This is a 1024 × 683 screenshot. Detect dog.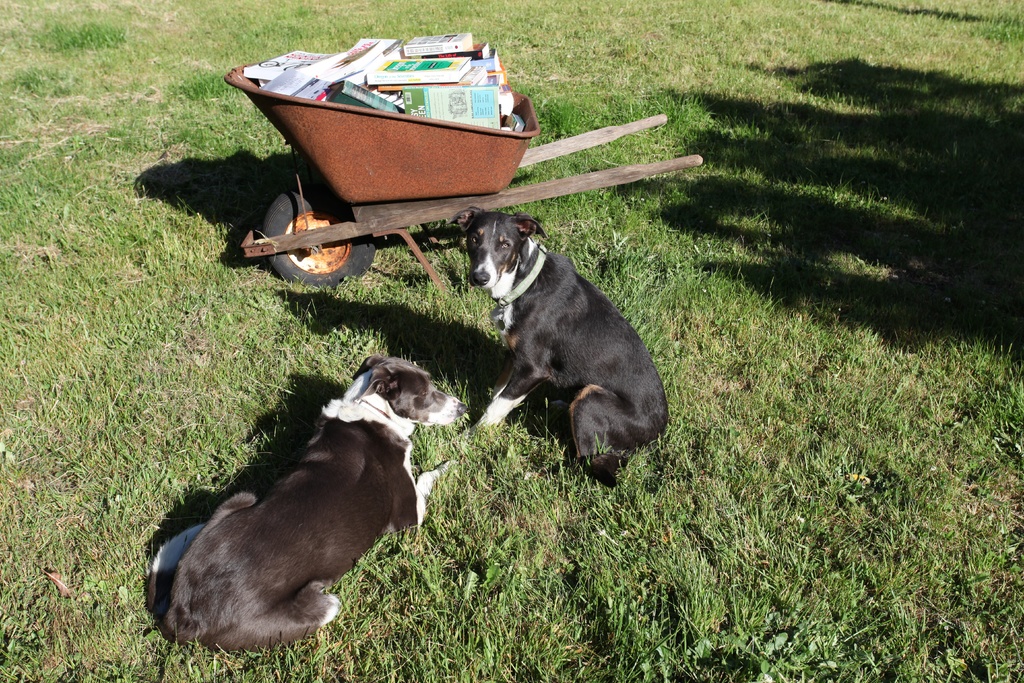
region(145, 347, 470, 651).
